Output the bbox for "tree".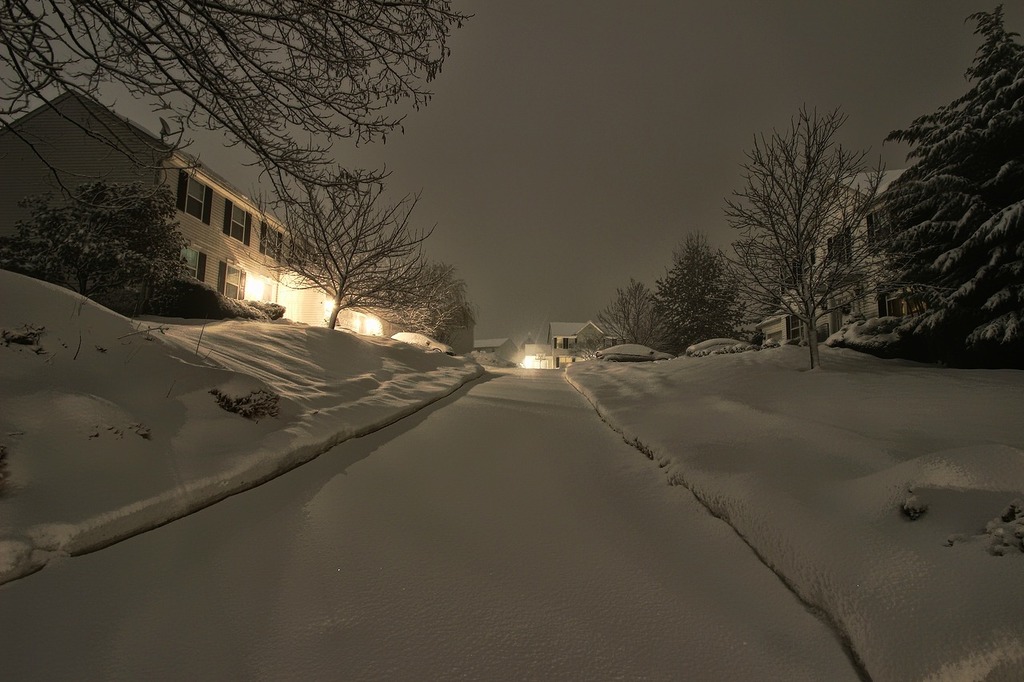
box=[241, 178, 466, 367].
